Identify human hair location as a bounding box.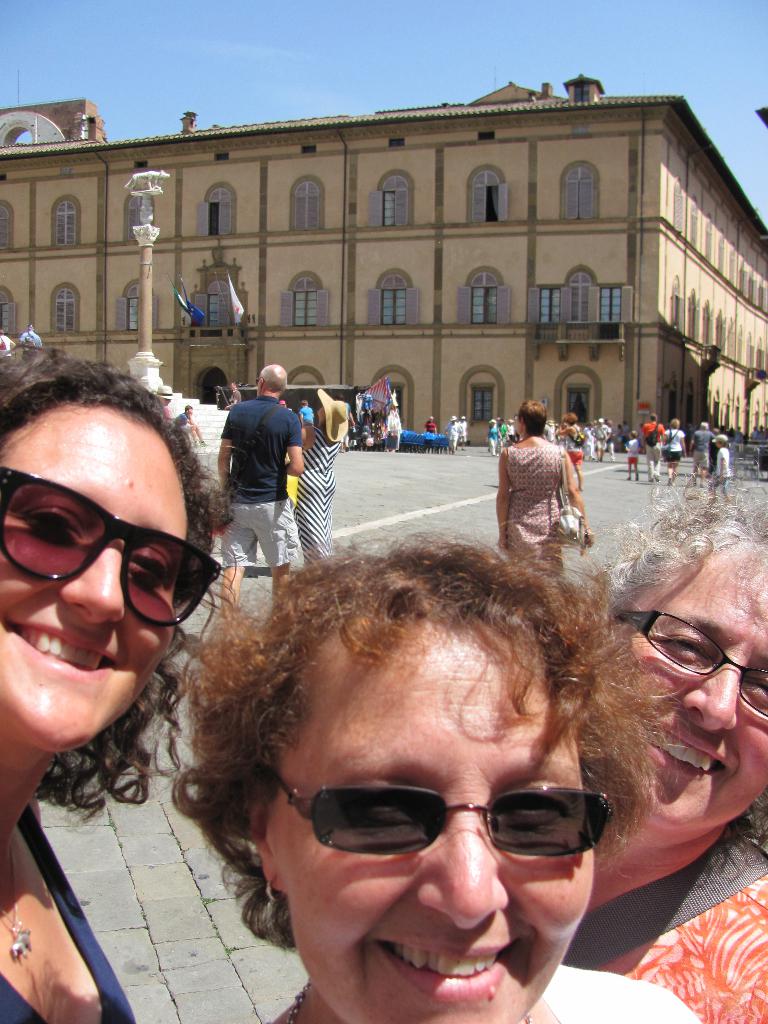
crop(186, 404, 193, 413).
